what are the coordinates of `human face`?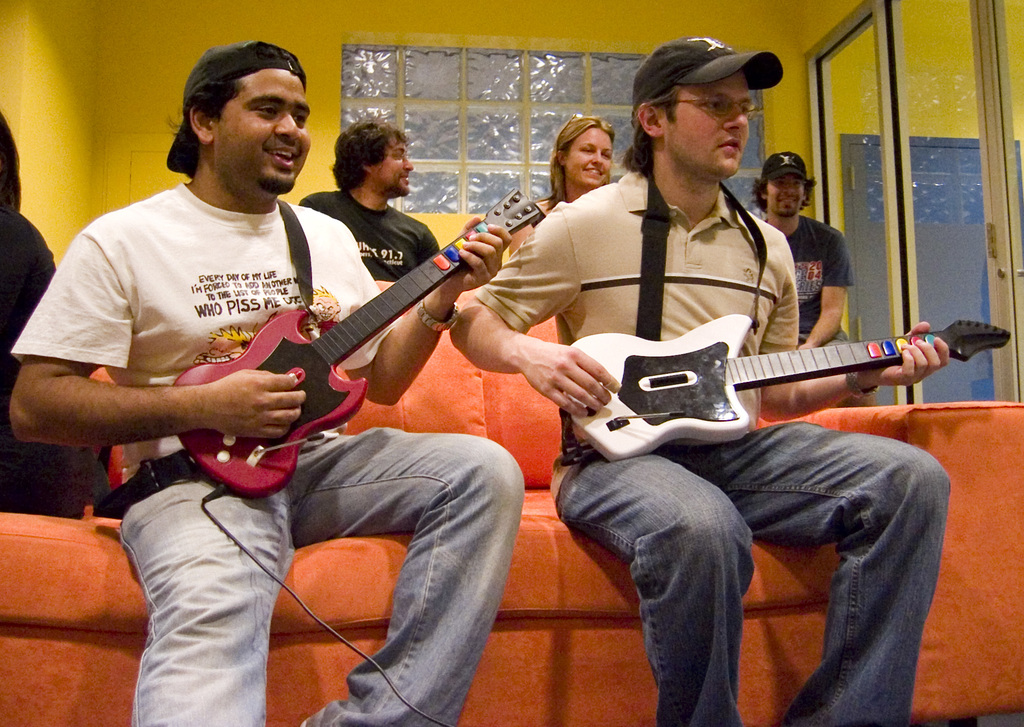
detection(660, 73, 748, 183).
